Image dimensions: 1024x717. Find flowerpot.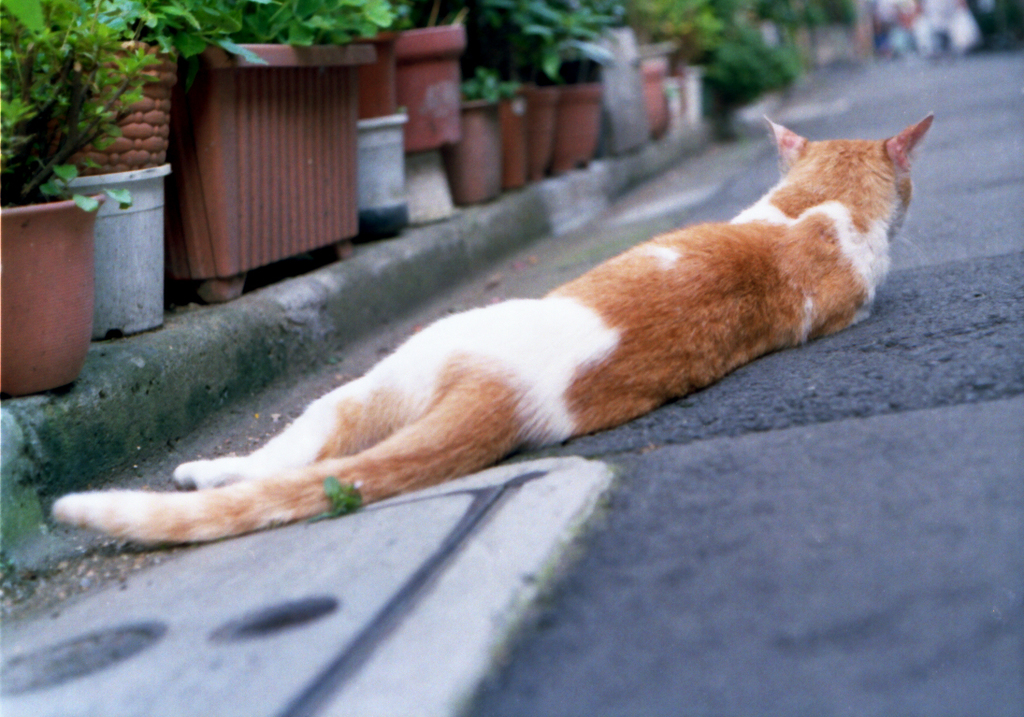
163,49,375,303.
